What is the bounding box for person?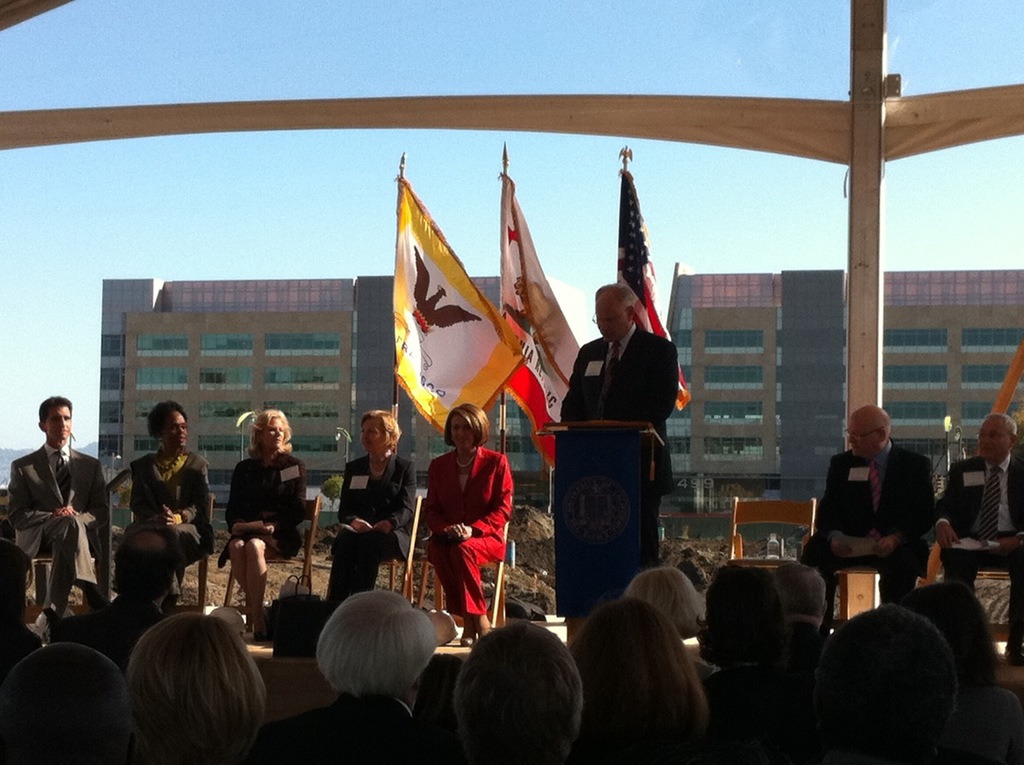
(938,410,1023,672).
